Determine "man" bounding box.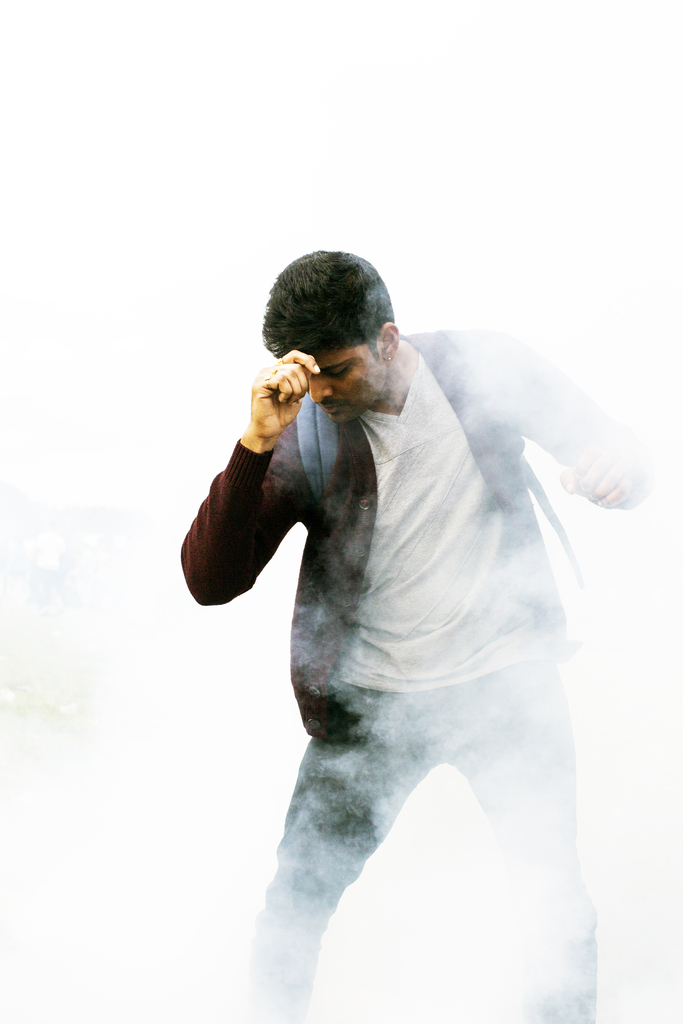
Determined: box(179, 238, 629, 998).
